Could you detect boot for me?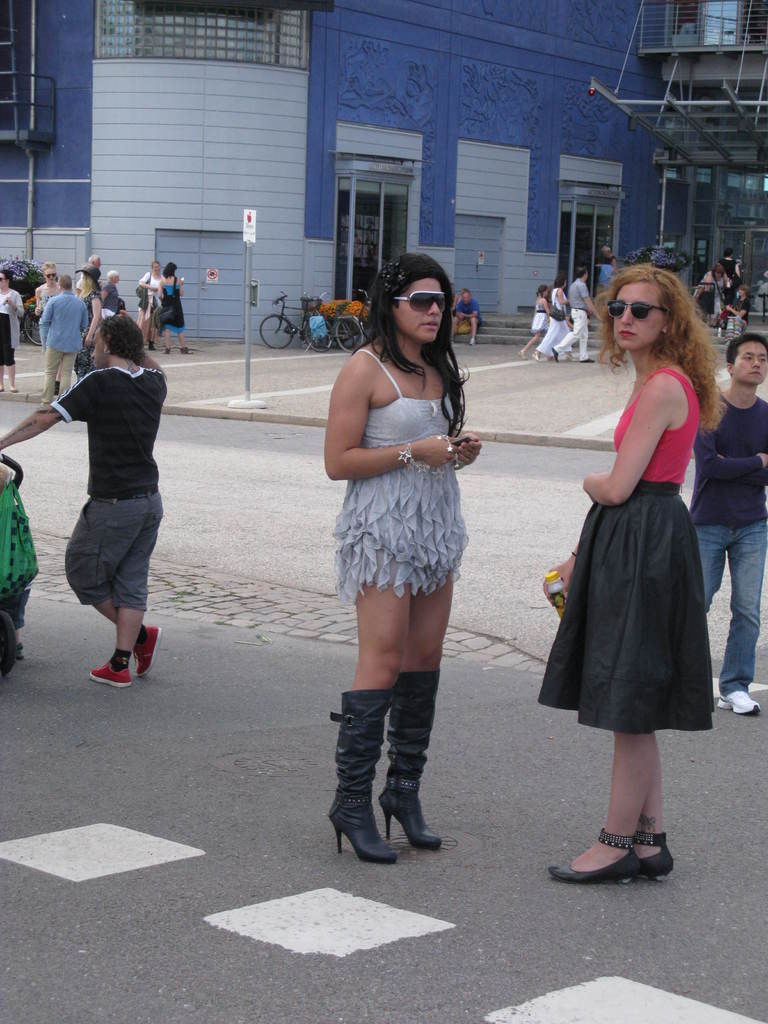
Detection result: Rect(376, 671, 441, 854).
